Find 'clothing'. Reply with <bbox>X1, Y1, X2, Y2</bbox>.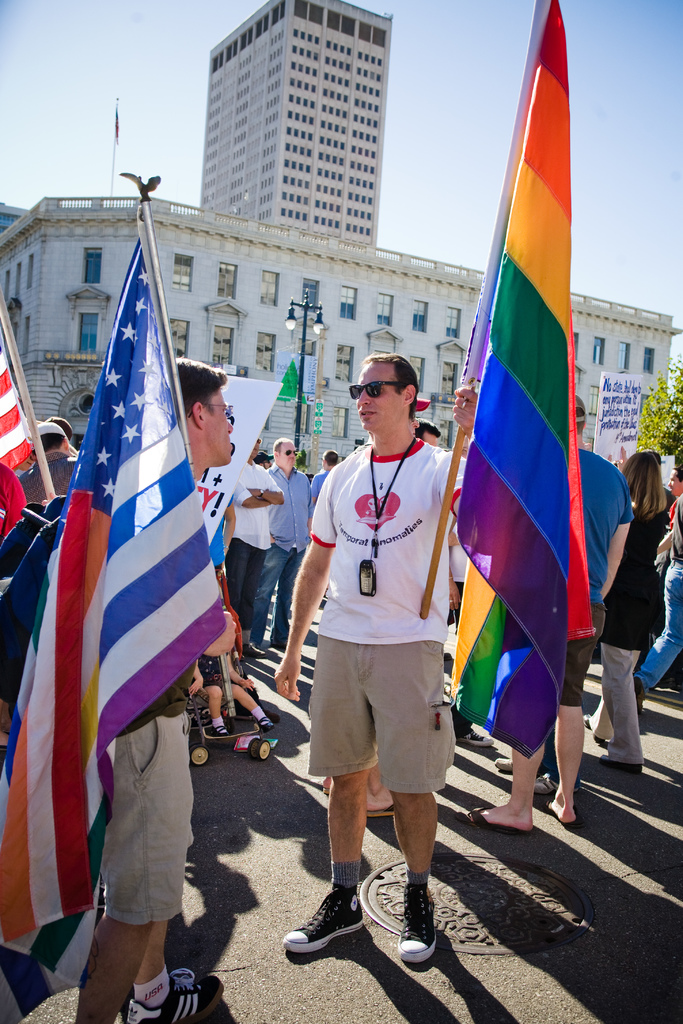
<bbox>573, 442, 630, 708</bbox>.
